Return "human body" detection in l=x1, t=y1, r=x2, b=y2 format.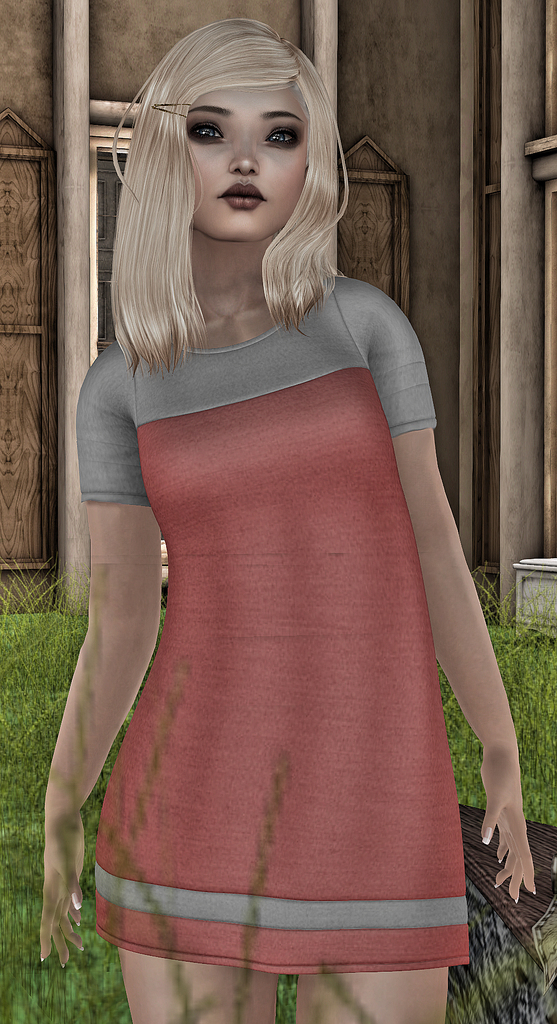
l=33, t=1, r=458, b=1023.
